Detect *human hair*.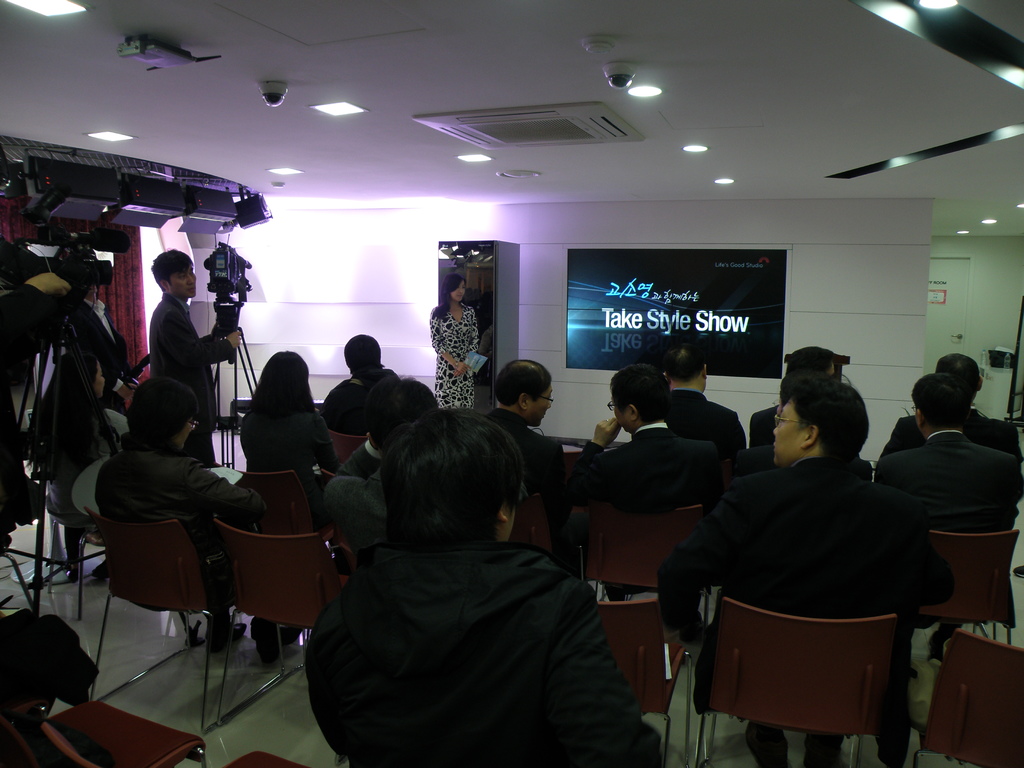
Detected at x1=608 y1=366 x2=668 y2=422.
